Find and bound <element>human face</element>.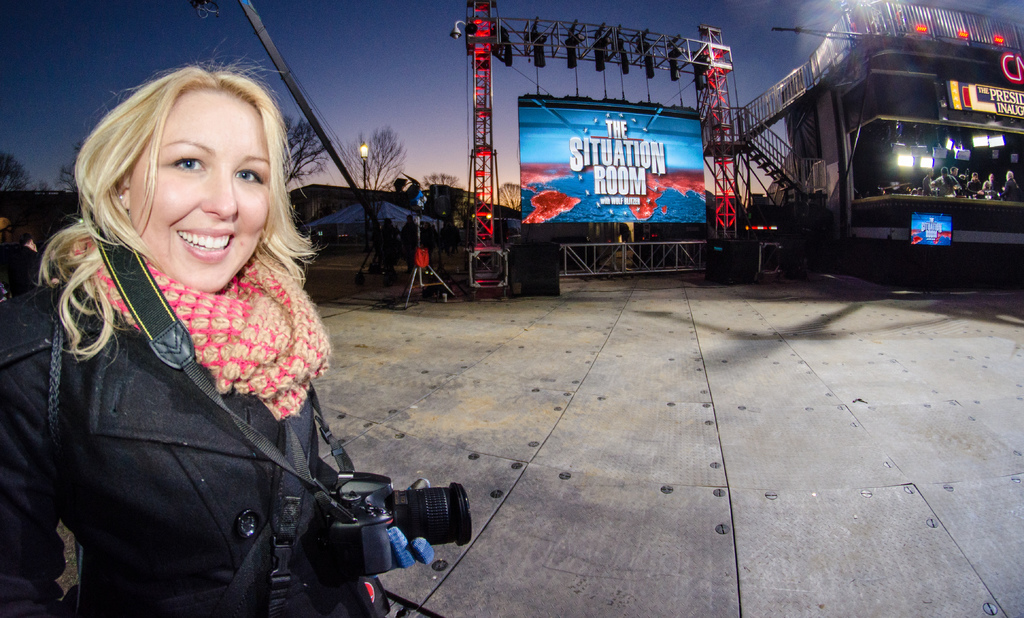
Bound: locate(124, 82, 273, 297).
